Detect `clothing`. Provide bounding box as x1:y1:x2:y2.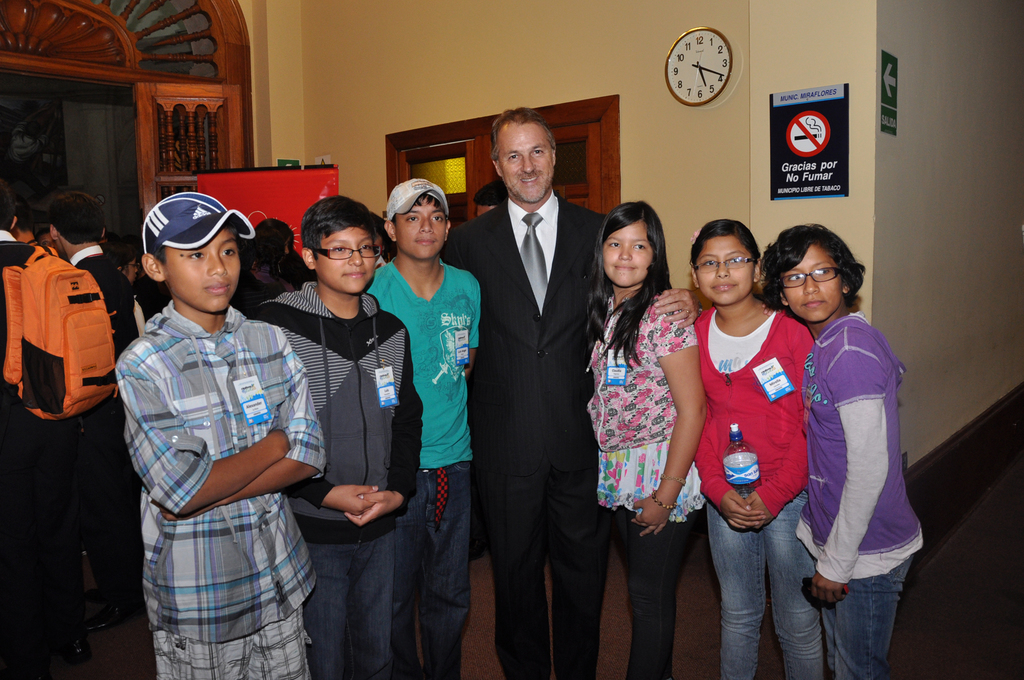
368:259:488:679.
